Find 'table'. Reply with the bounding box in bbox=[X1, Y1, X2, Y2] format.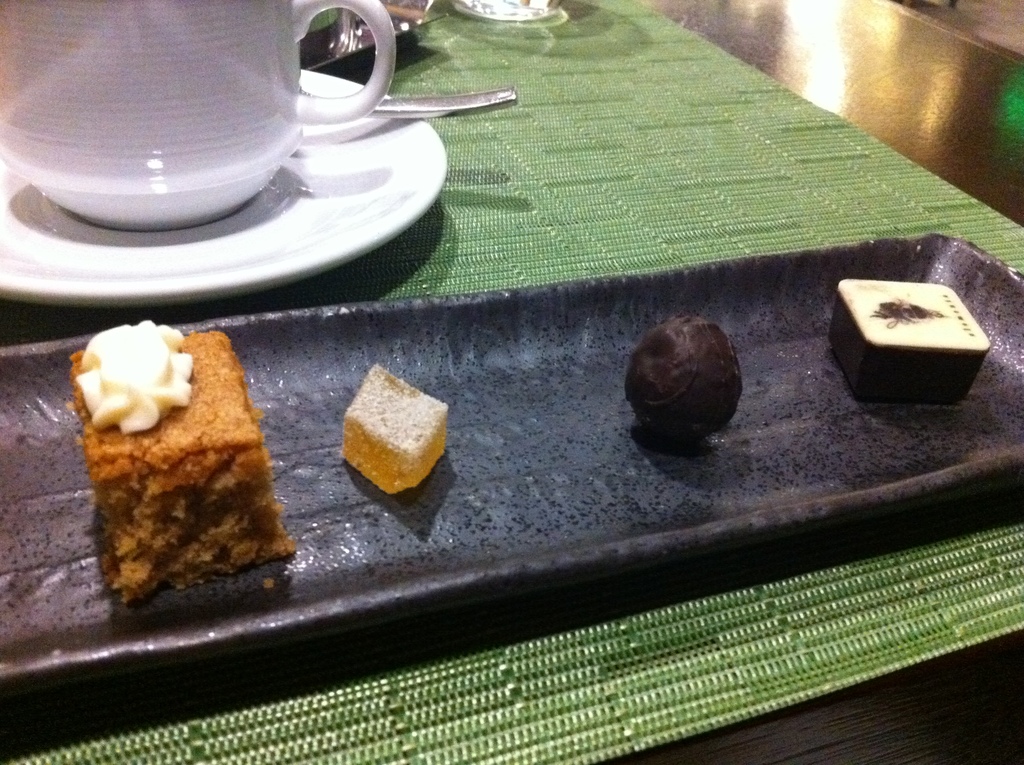
bbox=[0, 0, 1023, 764].
